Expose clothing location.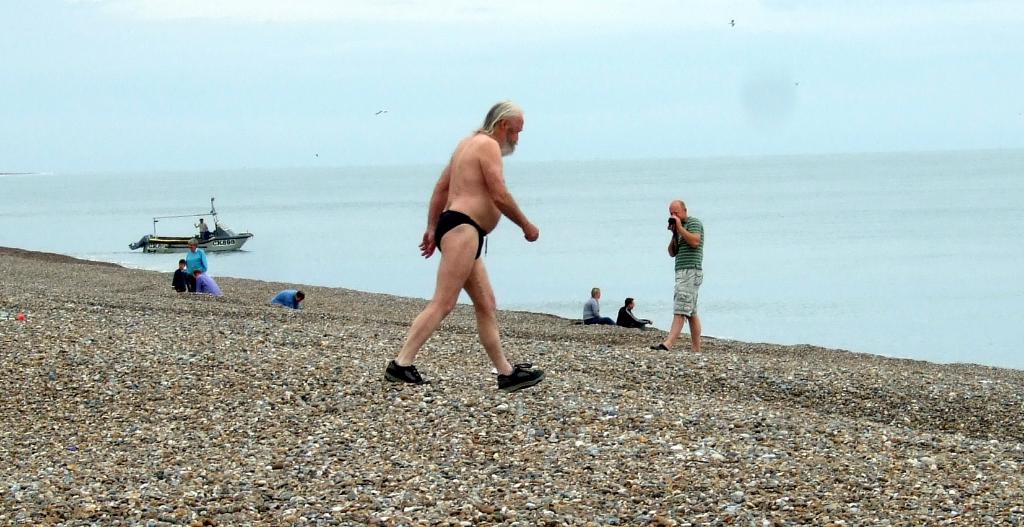
Exposed at (184, 245, 206, 290).
